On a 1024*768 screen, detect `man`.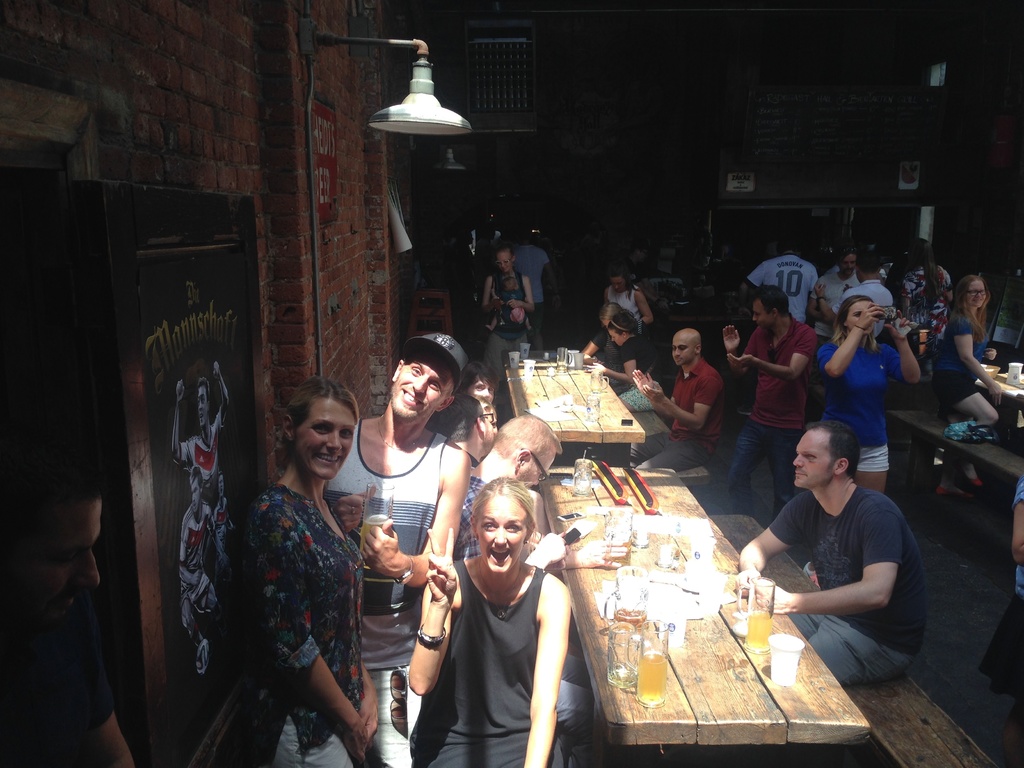
bbox(454, 414, 582, 744).
